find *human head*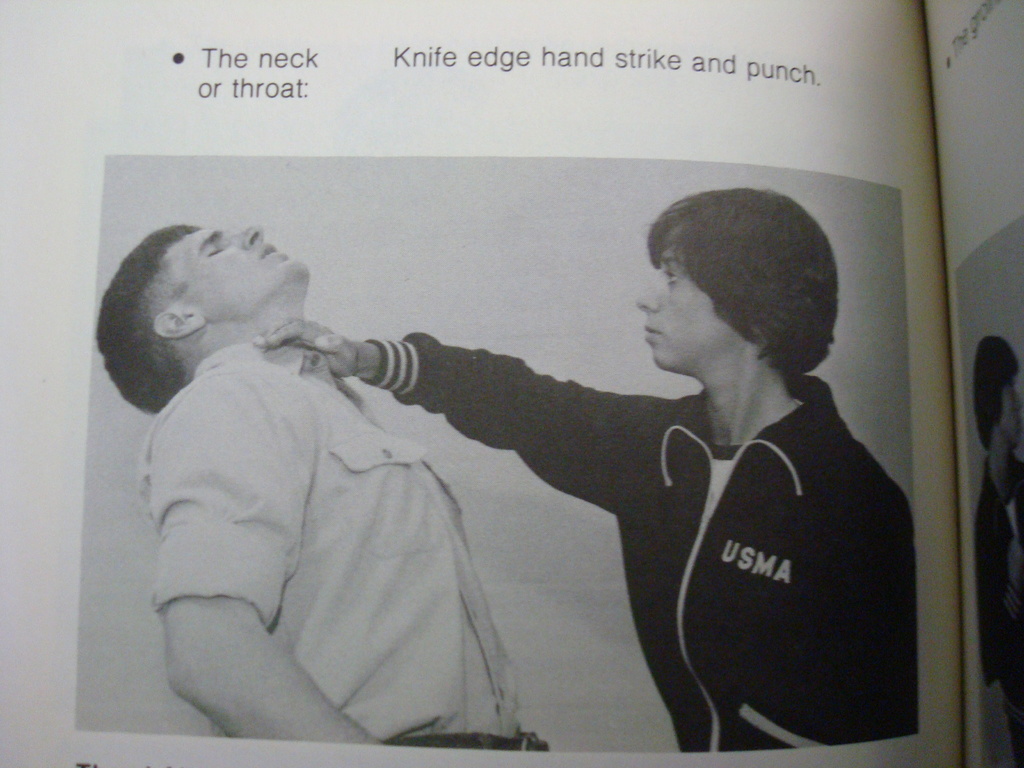
(102,214,307,388)
